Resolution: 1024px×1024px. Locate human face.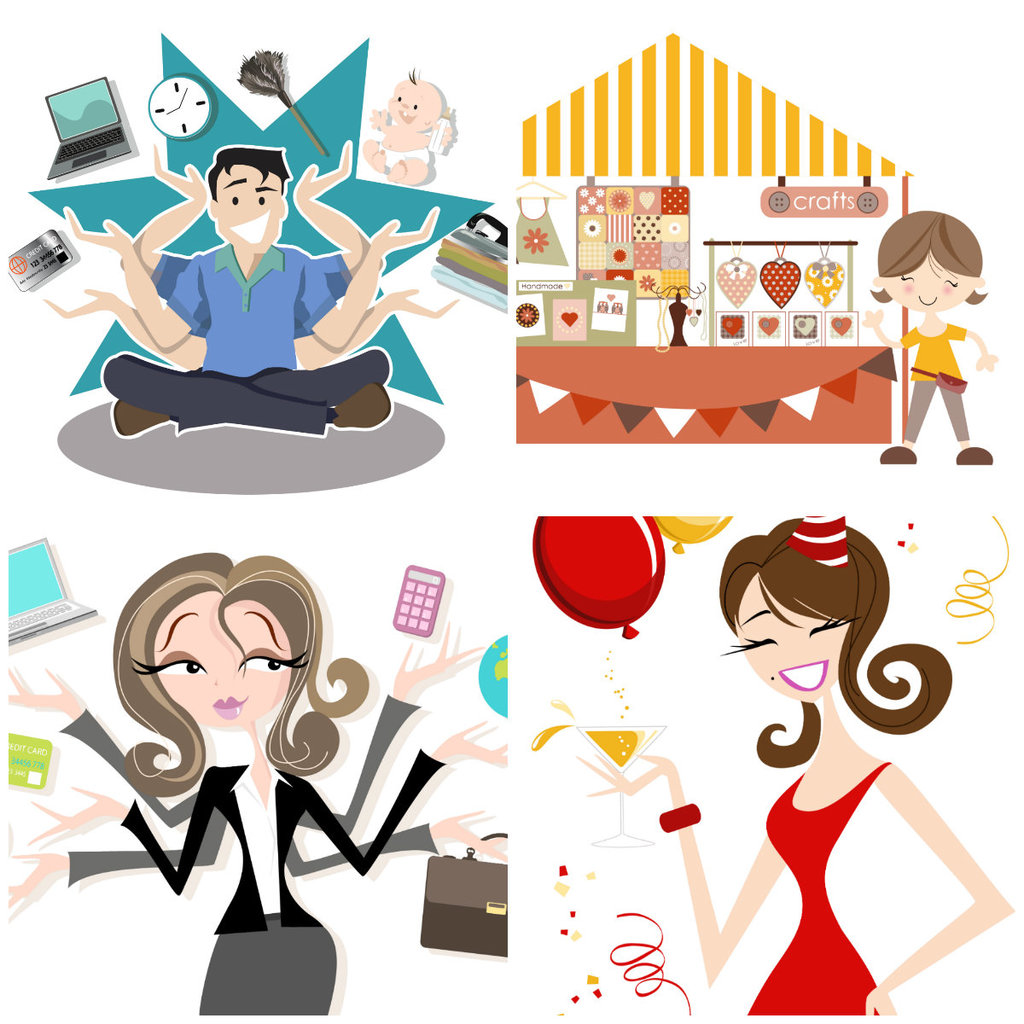
crop(736, 573, 847, 698).
